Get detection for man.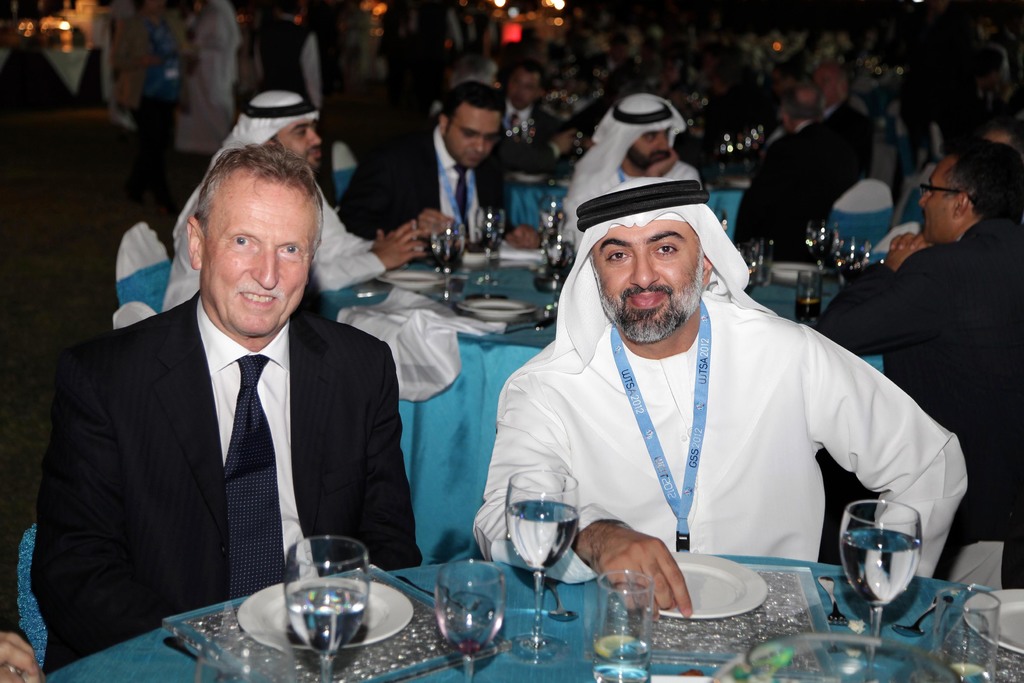
Detection: bbox(155, 89, 456, 312).
